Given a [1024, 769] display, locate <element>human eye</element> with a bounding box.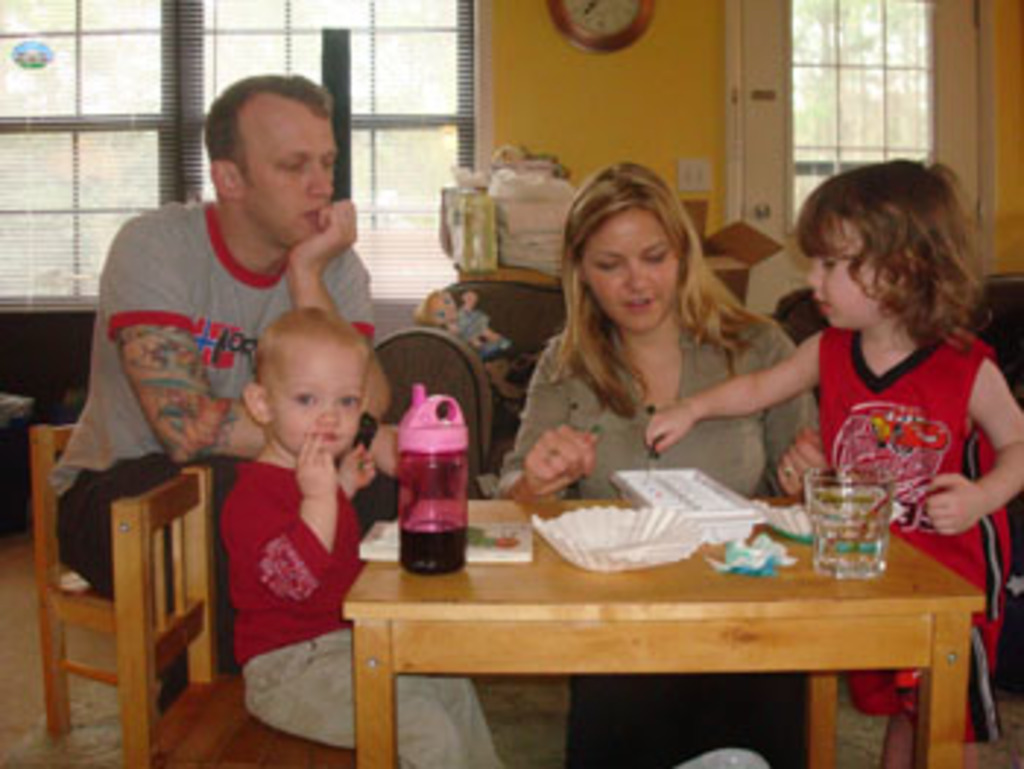
Located: bbox=[819, 251, 837, 266].
